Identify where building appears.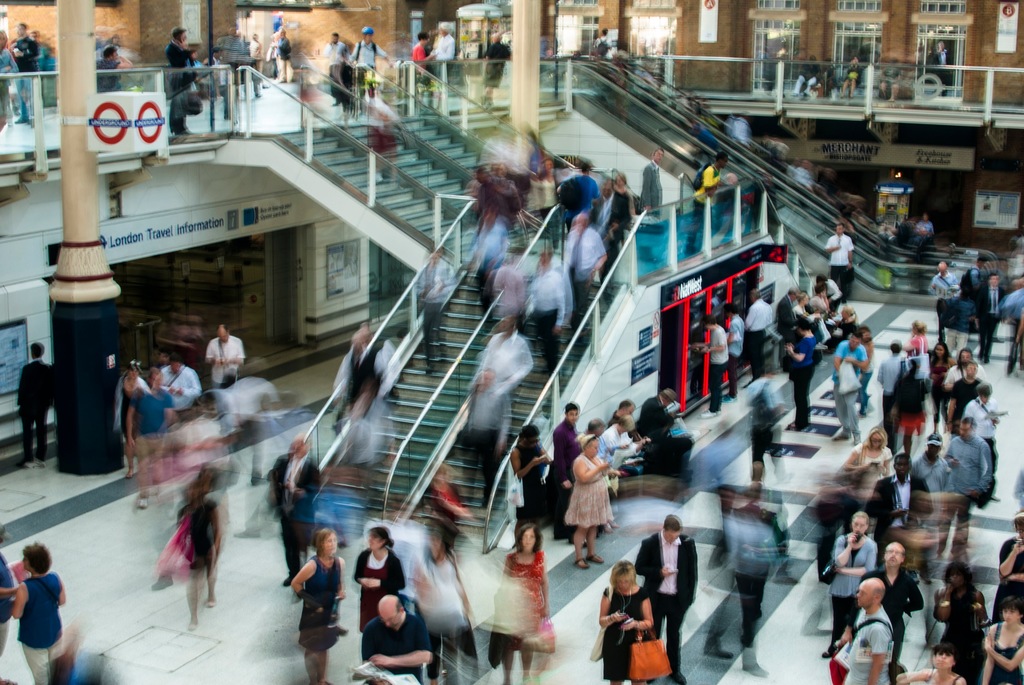
Appears at (0, 0, 1023, 684).
